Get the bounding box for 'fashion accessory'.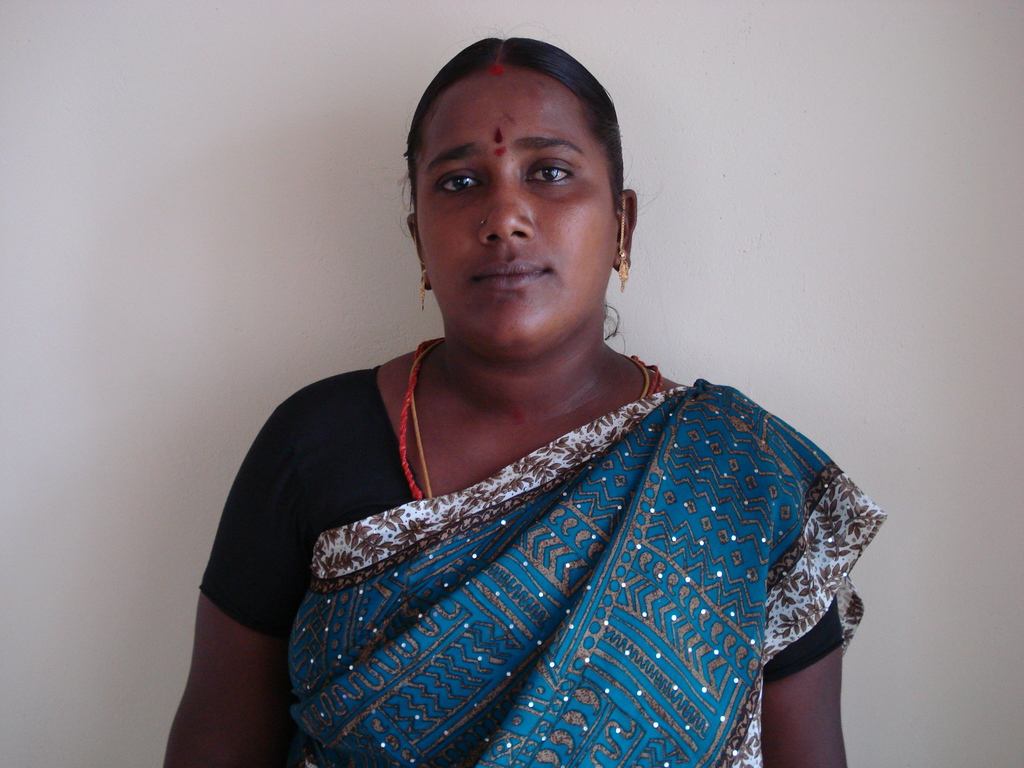
Rect(398, 339, 664, 493).
